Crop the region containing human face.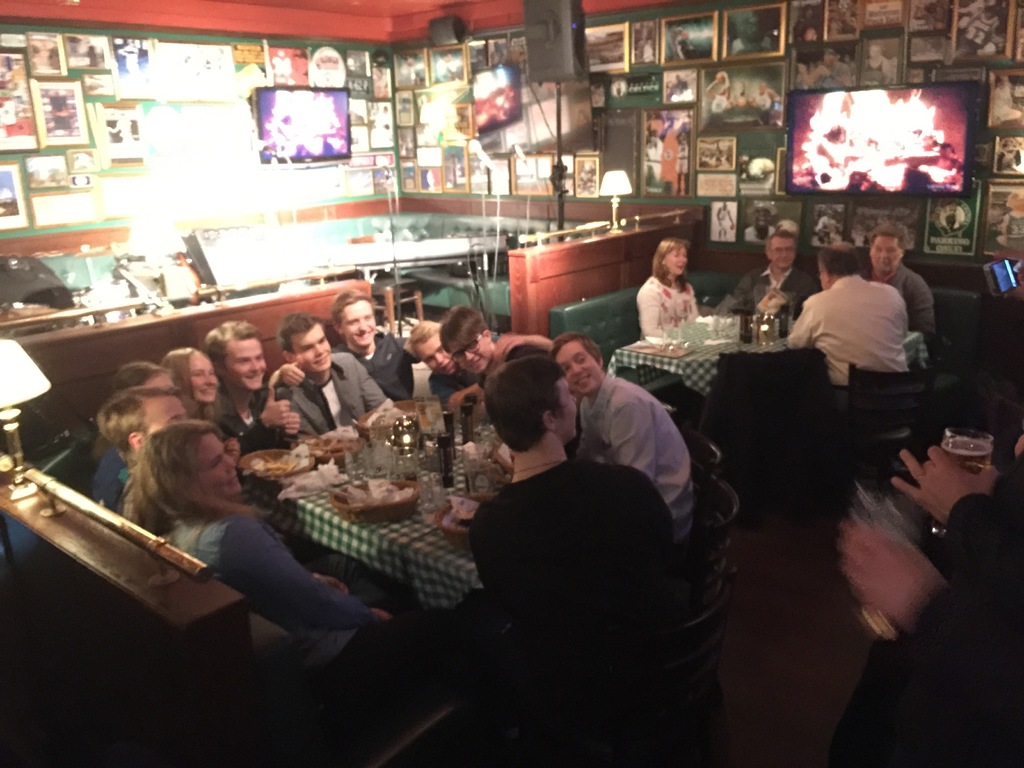
Crop region: (x1=867, y1=240, x2=902, y2=273).
